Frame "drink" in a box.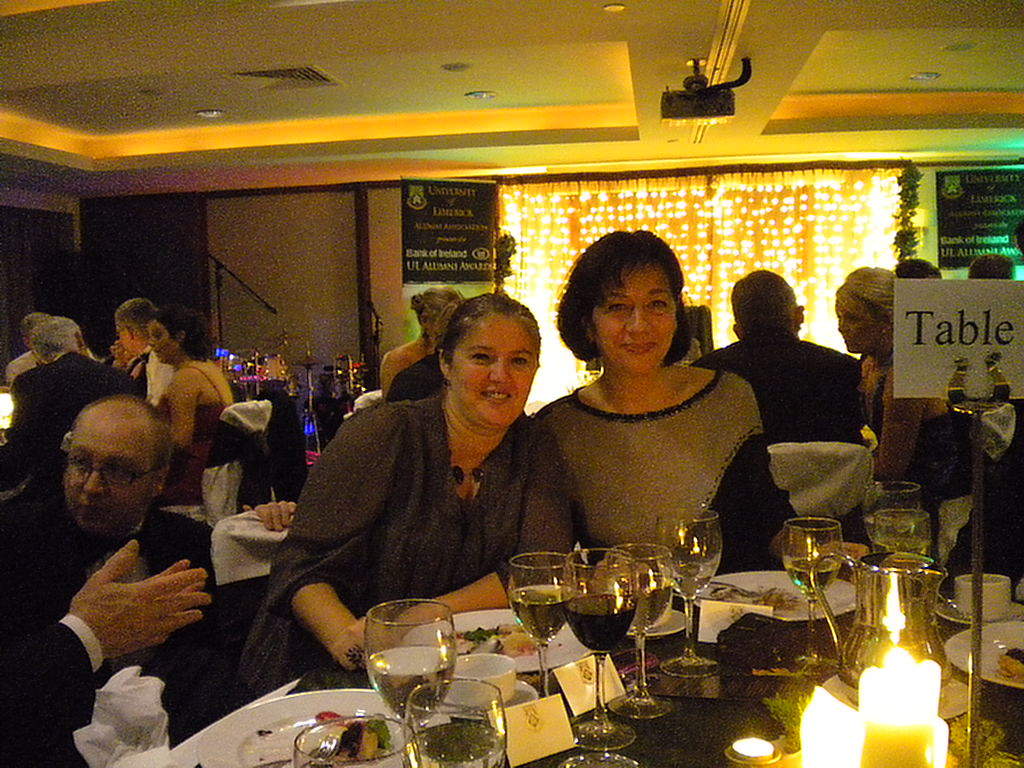
detection(612, 574, 666, 629).
